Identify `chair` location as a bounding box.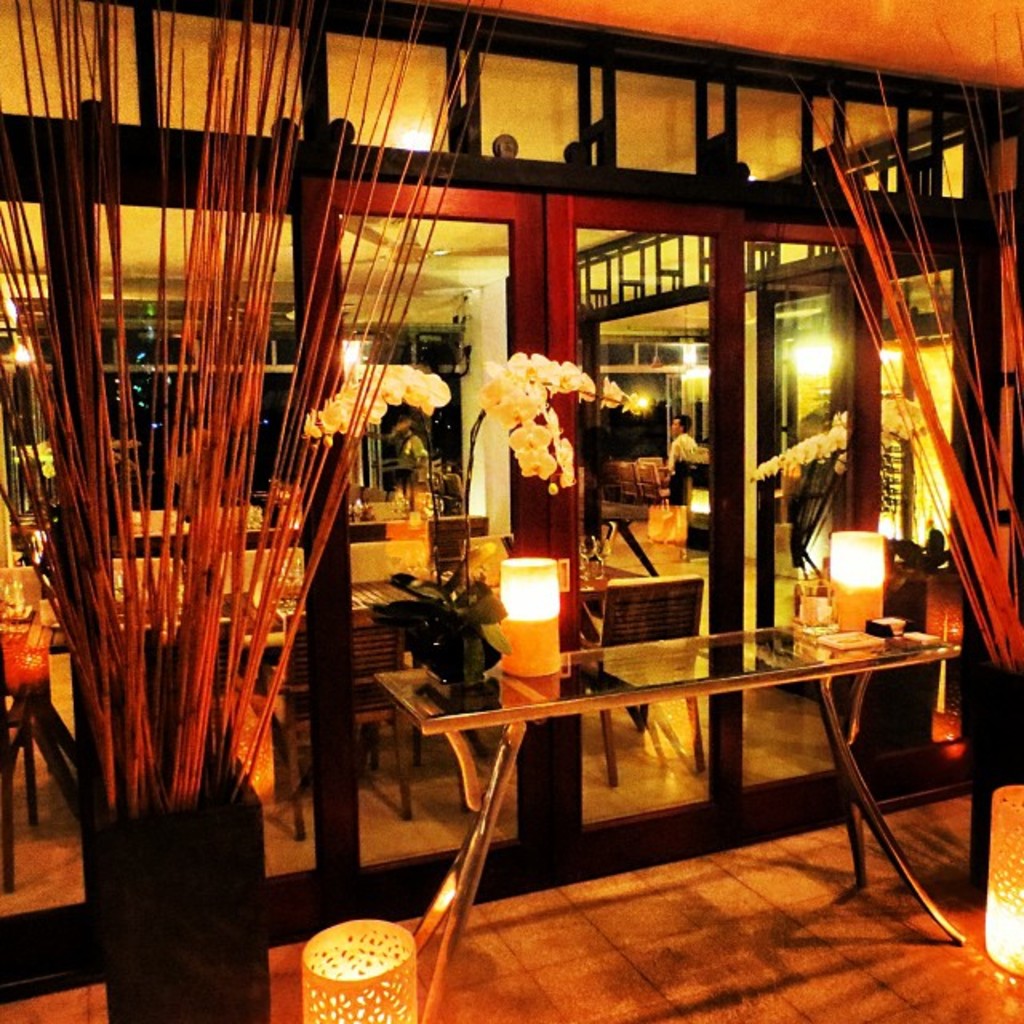
bbox(614, 562, 707, 789).
